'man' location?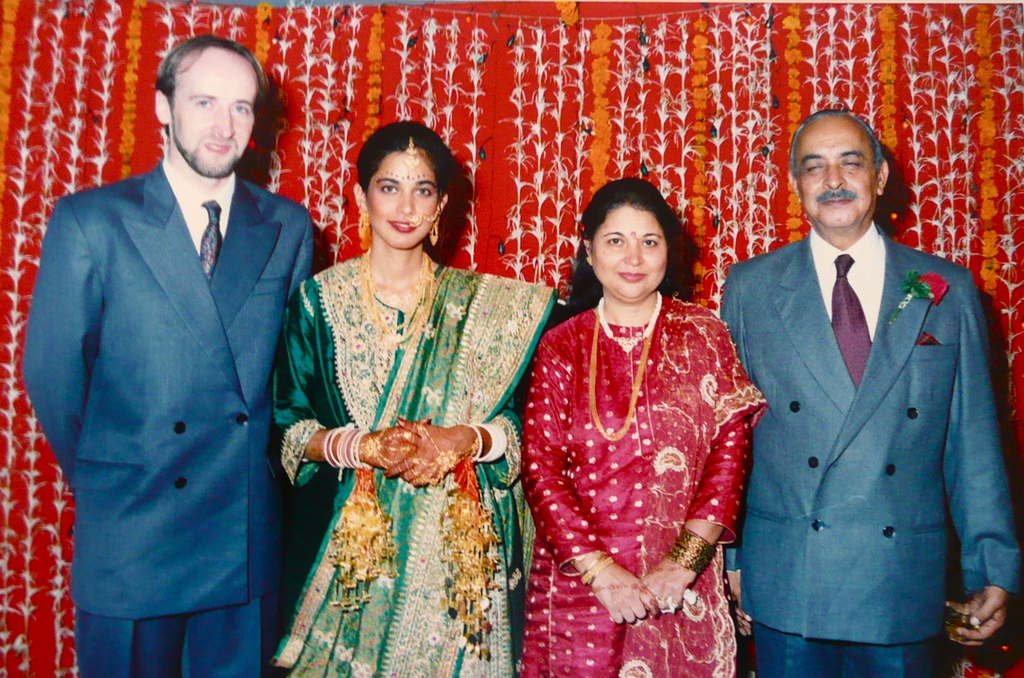
[716, 92, 1011, 676]
